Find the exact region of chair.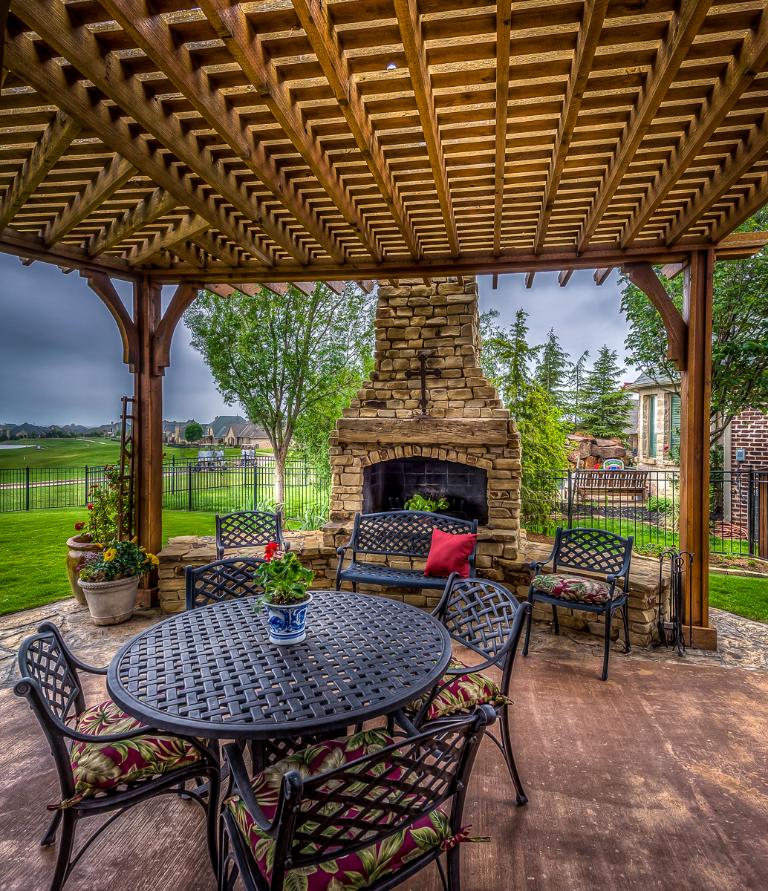
Exact region: 521 525 635 685.
